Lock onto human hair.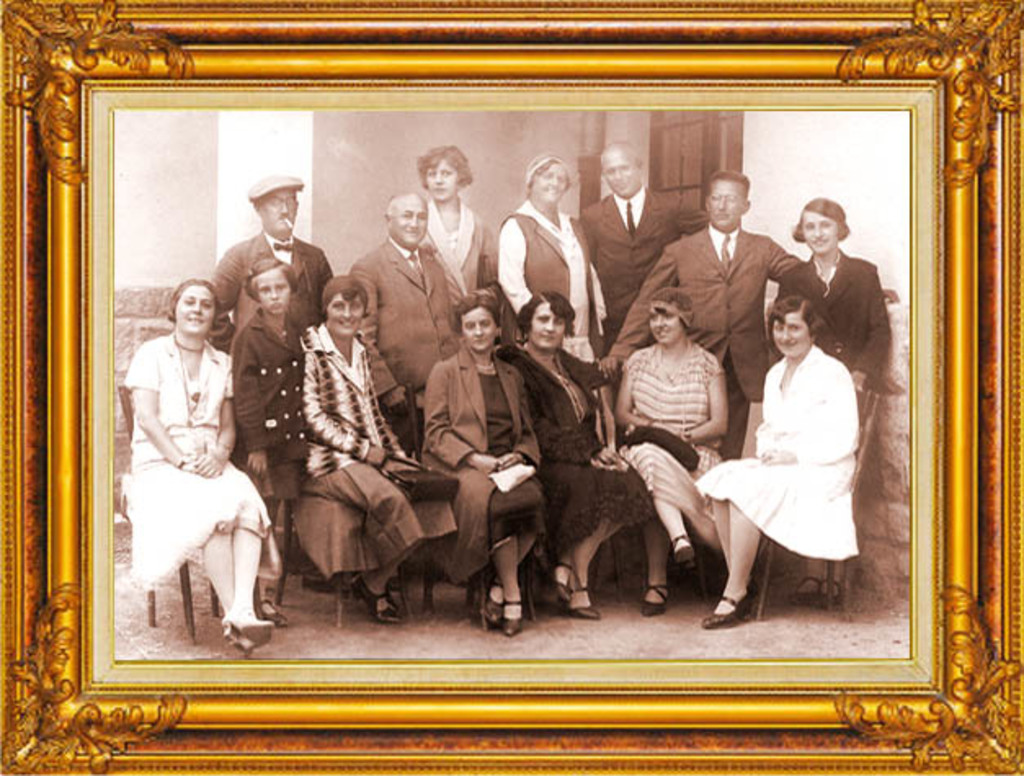
Locked: 168,279,222,328.
